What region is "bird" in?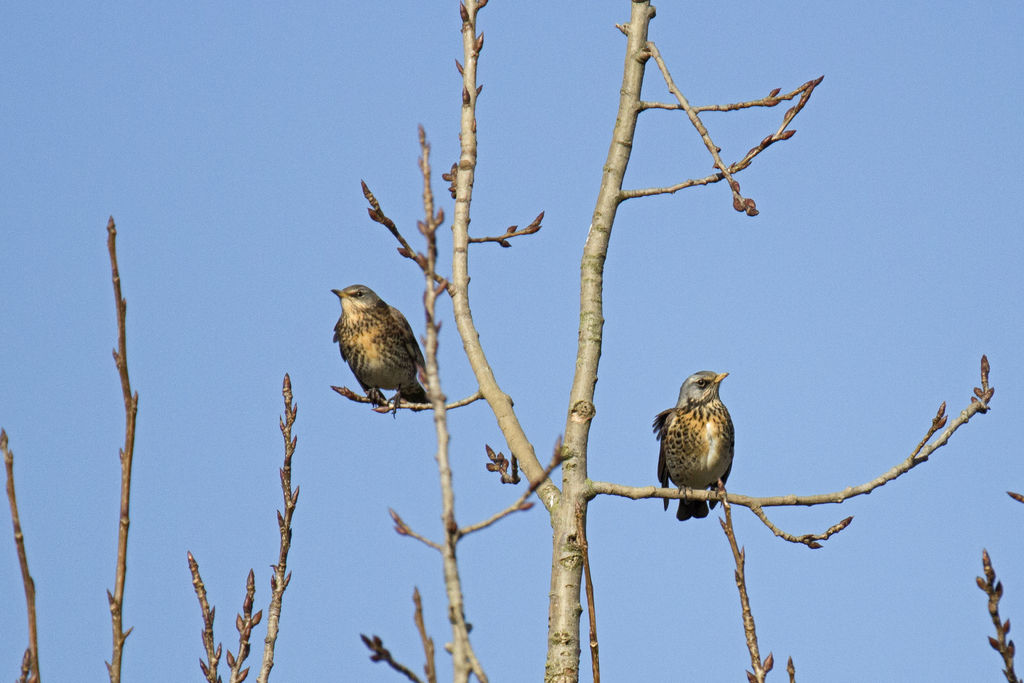
[x1=317, y1=282, x2=445, y2=421].
